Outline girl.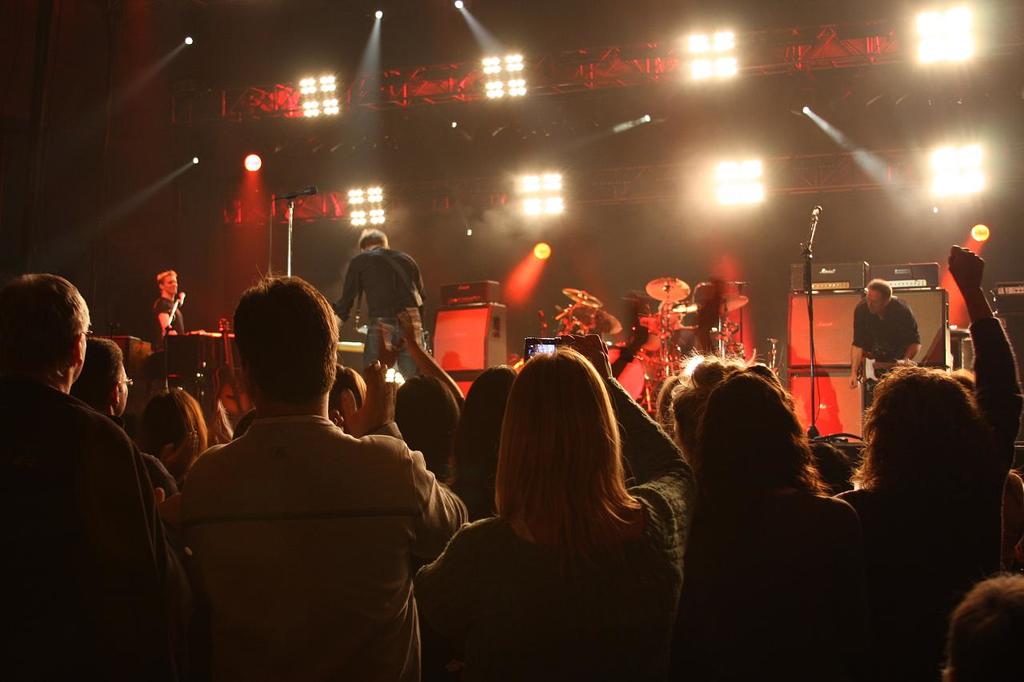
Outline: l=843, t=241, r=1023, b=681.
